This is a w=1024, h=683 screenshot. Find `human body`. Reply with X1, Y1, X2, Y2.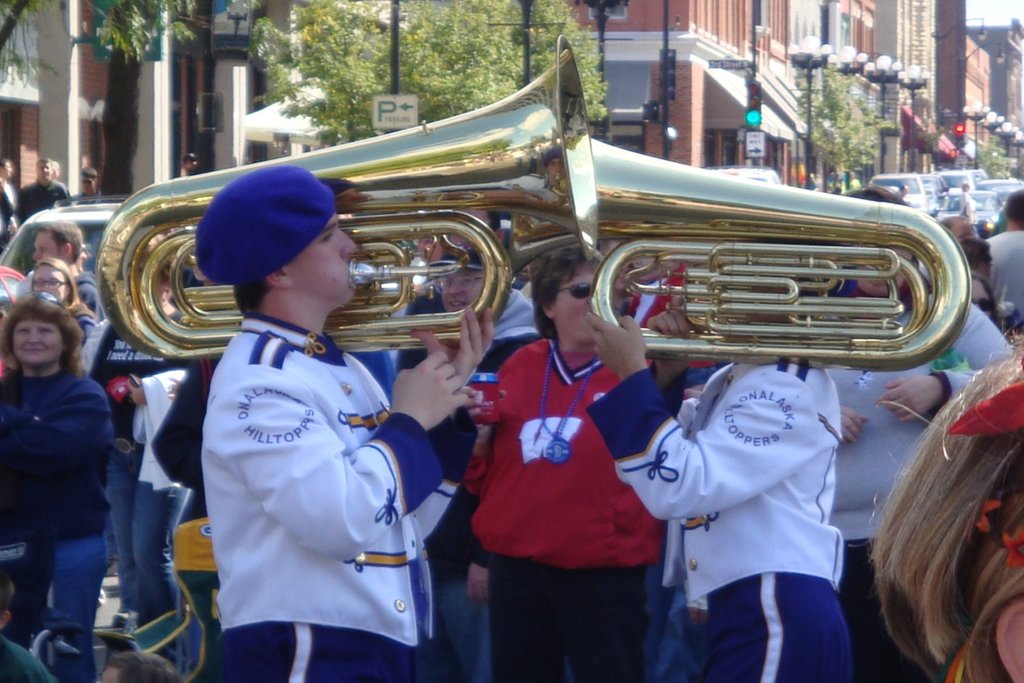
12, 157, 79, 235.
